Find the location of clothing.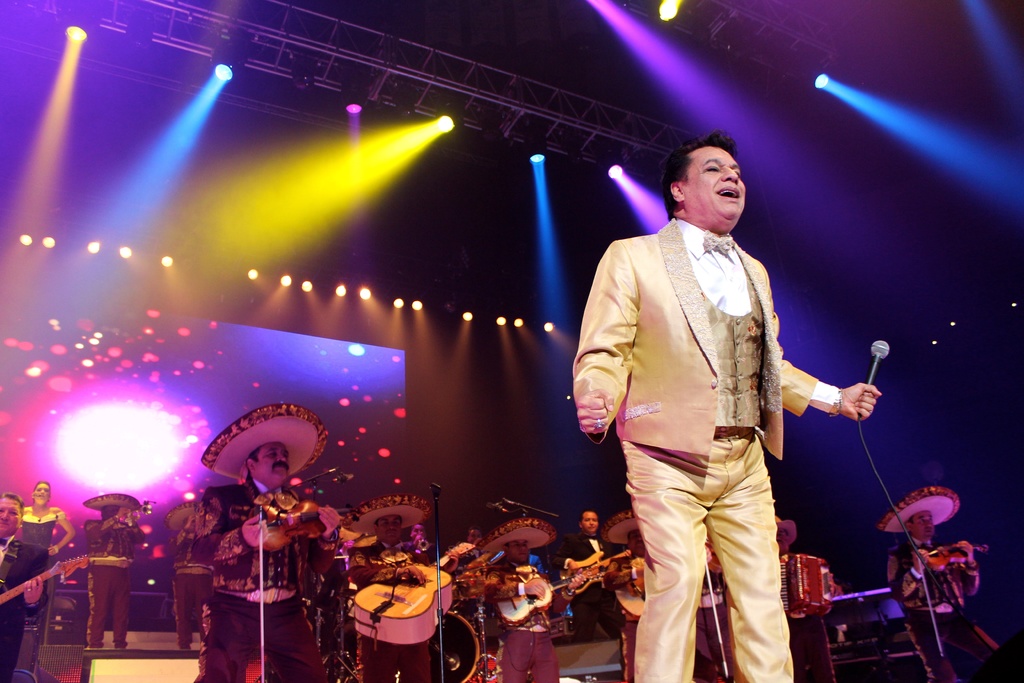
Location: [15,511,58,551].
